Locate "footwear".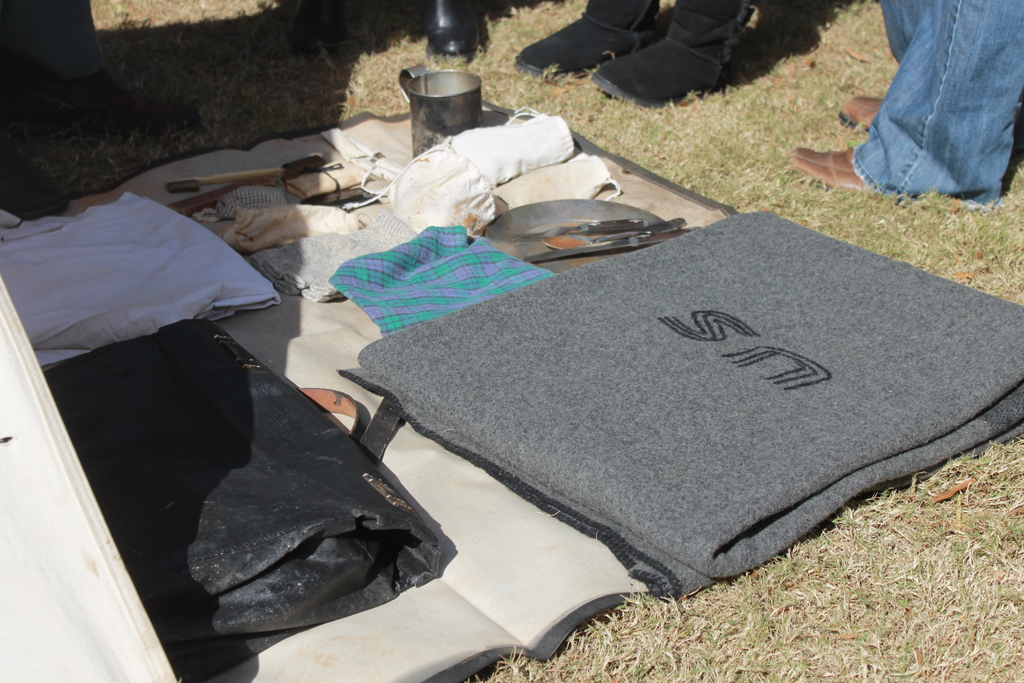
Bounding box: x1=515 y1=7 x2=657 y2=85.
